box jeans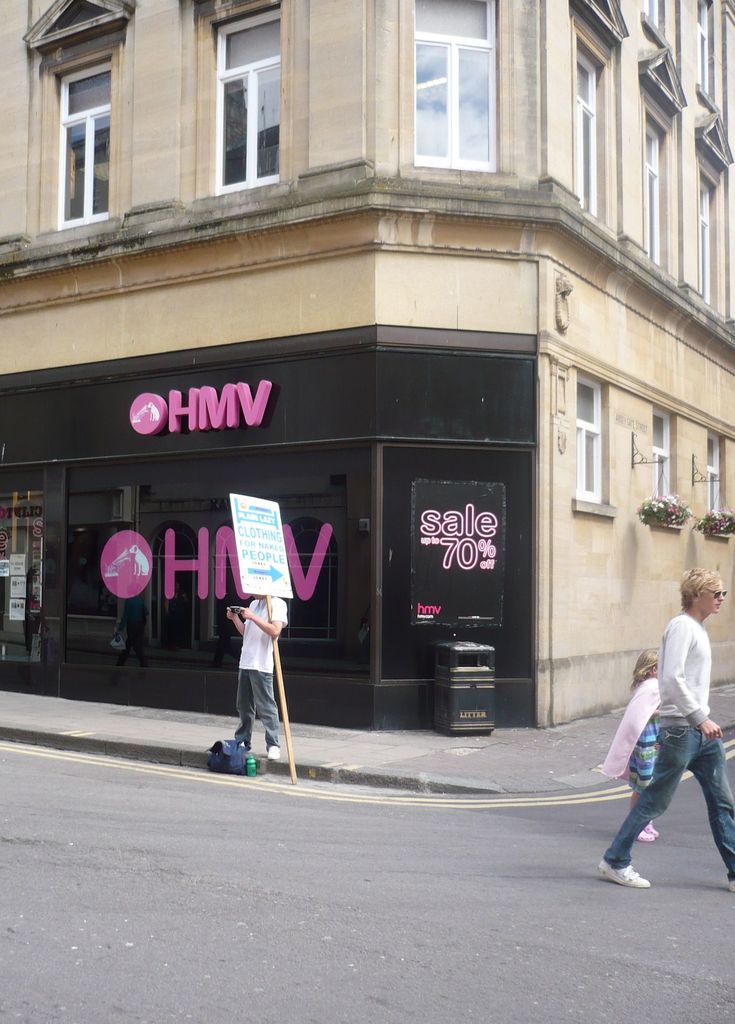
622, 746, 714, 884
